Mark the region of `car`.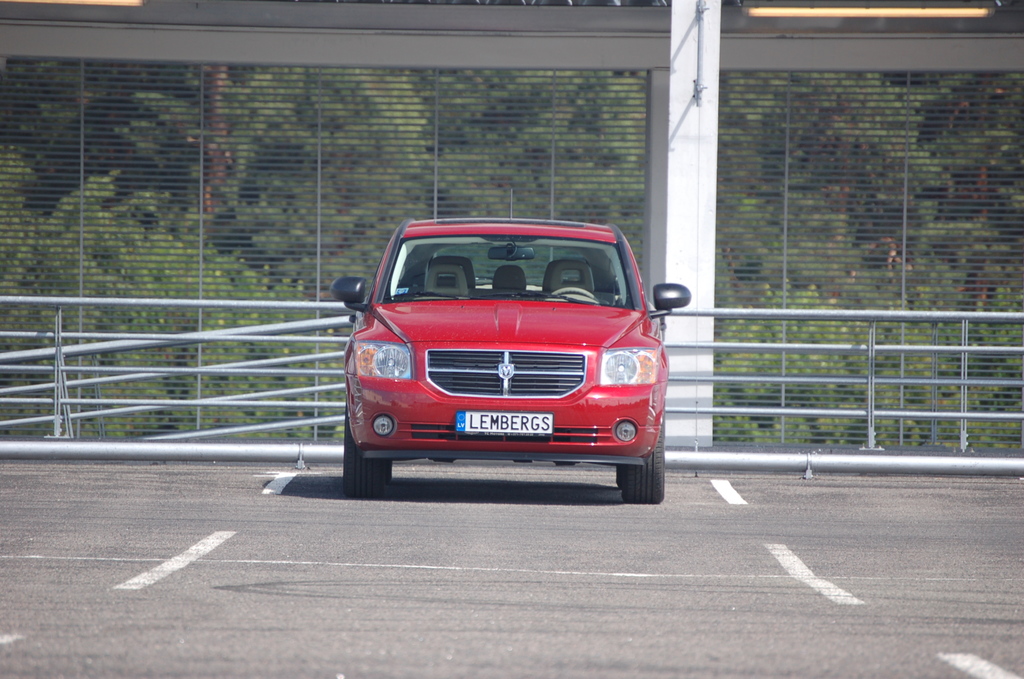
Region: rect(331, 211, 676, 496).
